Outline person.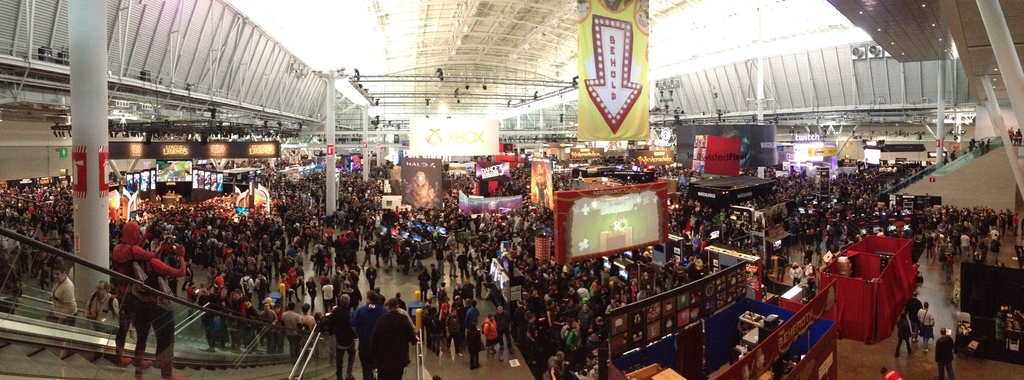
Outline: {"x1": 134, "y1": 242, "x2": 188, "y2": 379}.
